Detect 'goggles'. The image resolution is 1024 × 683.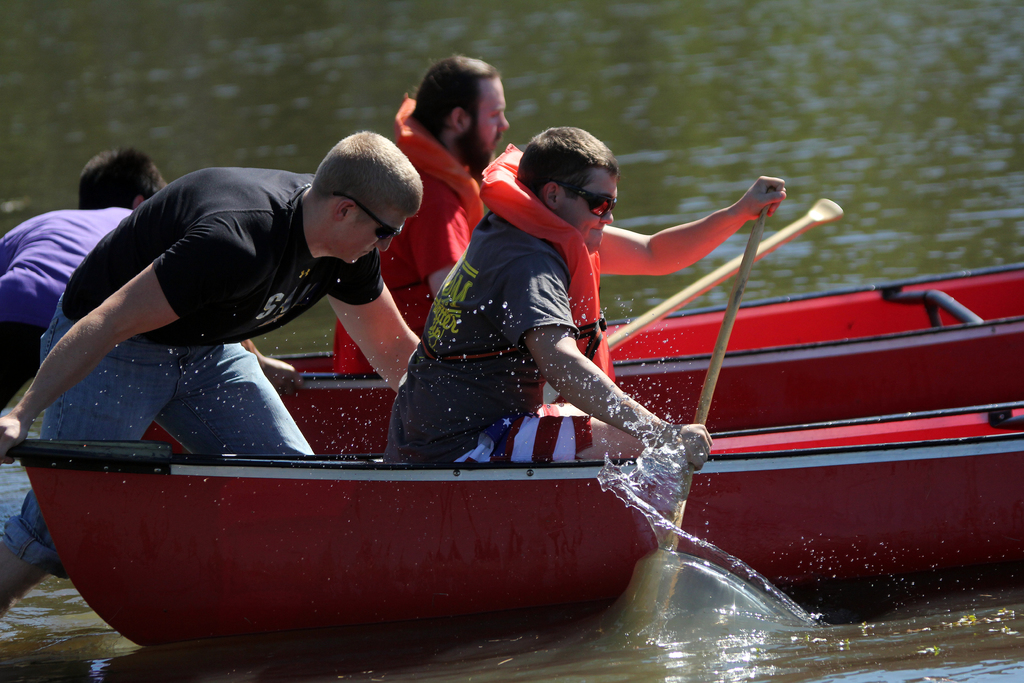
[left=545, top=181, right=622, bottom=222].
